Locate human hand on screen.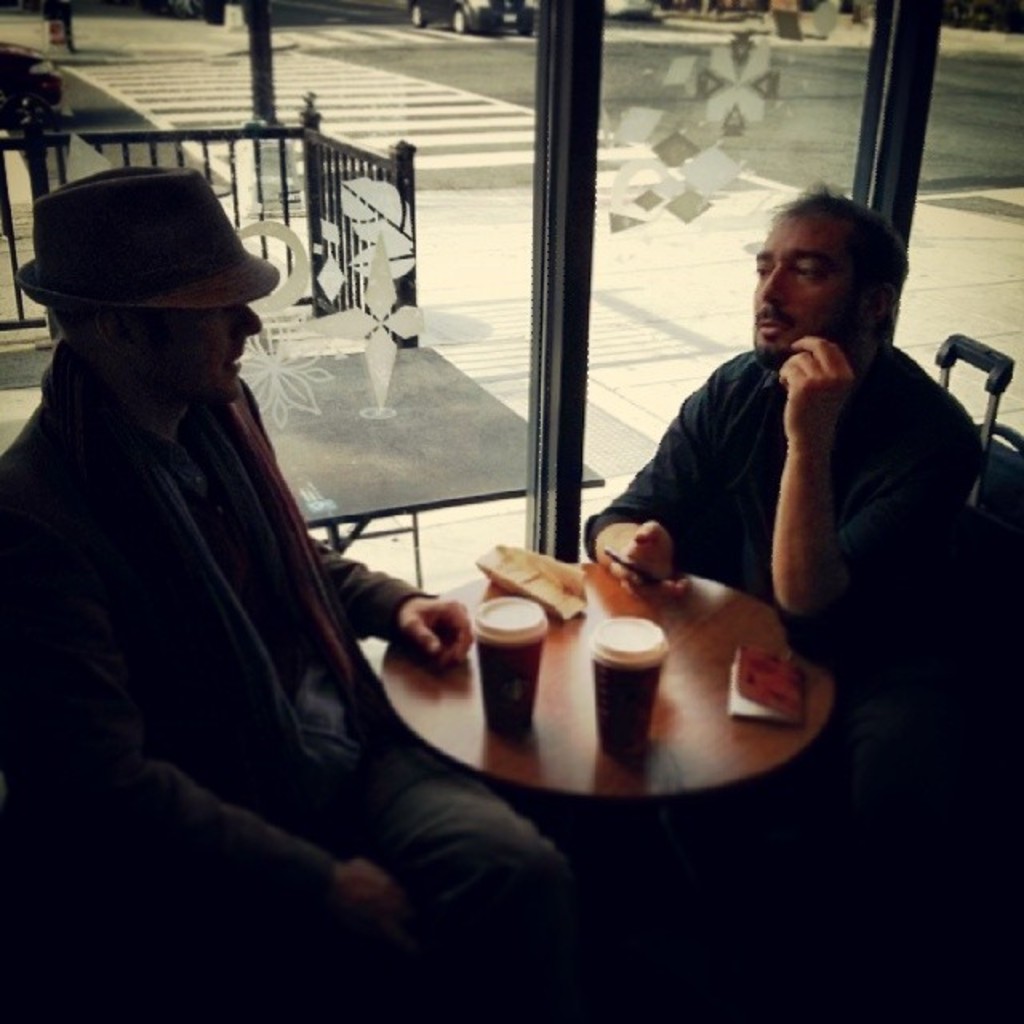
On screen at [x1=328, y1=861, x2=408, y2=920].
